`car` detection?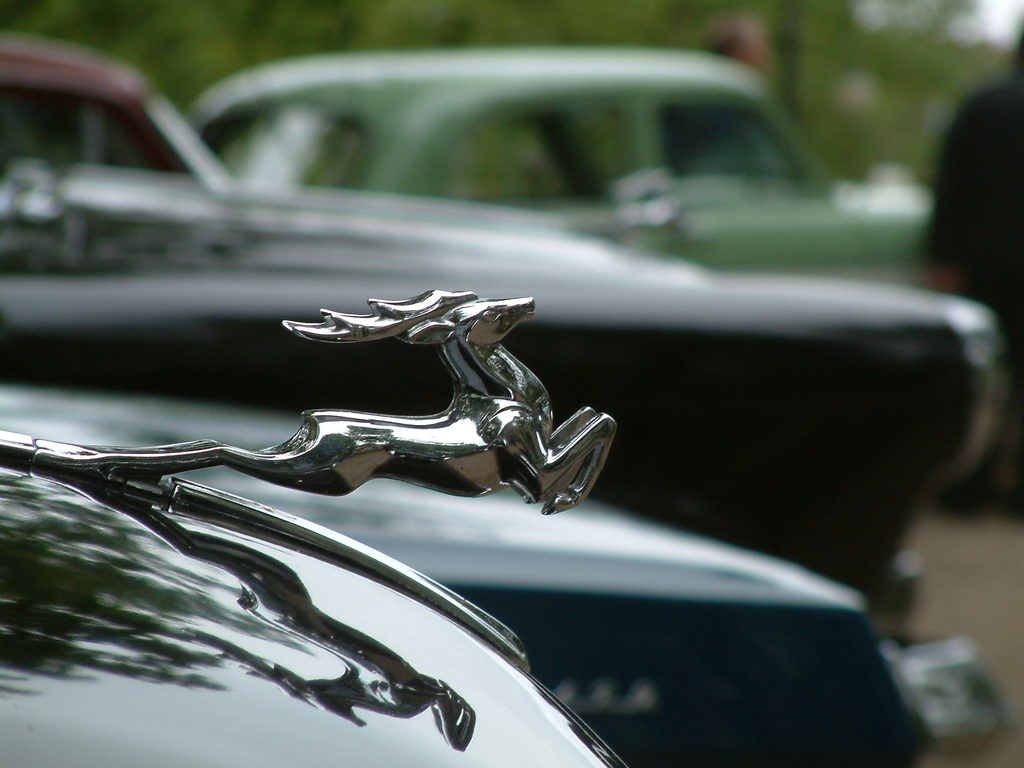
(0,47,230,172)
